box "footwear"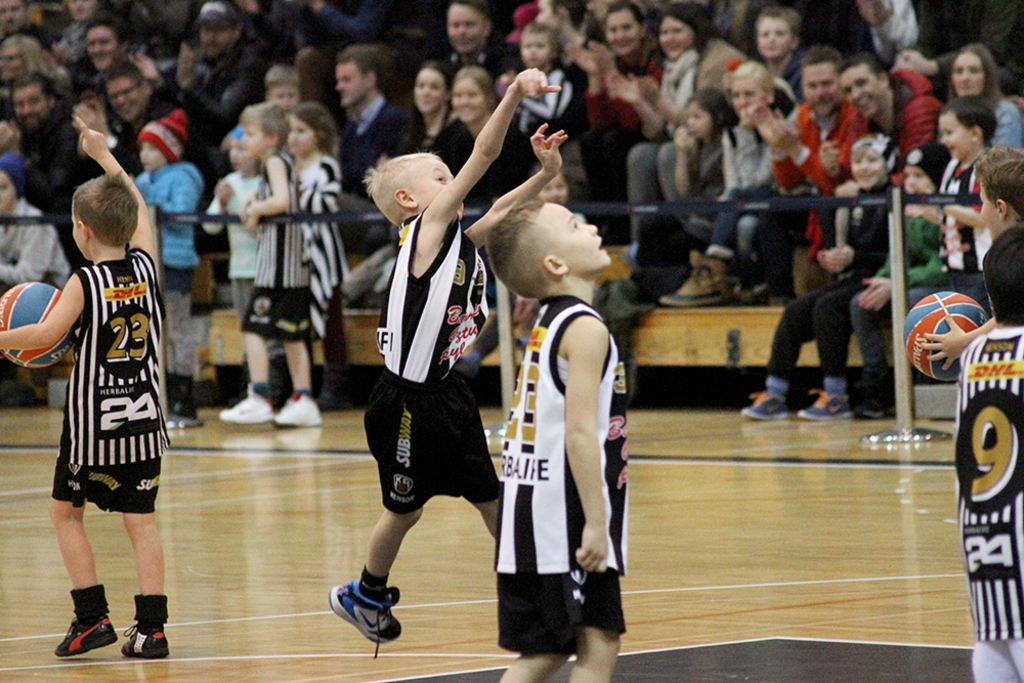
{"left": 119, "top": 617, "right": 171, "bottom": 656}
